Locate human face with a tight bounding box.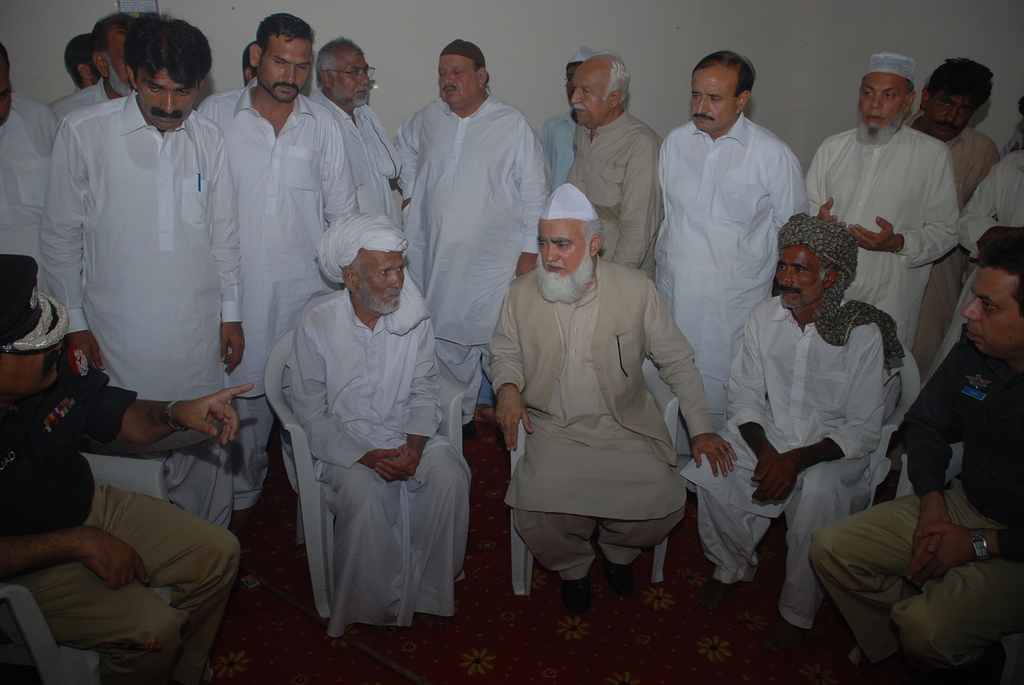
region(93, 29, 137, 104).
